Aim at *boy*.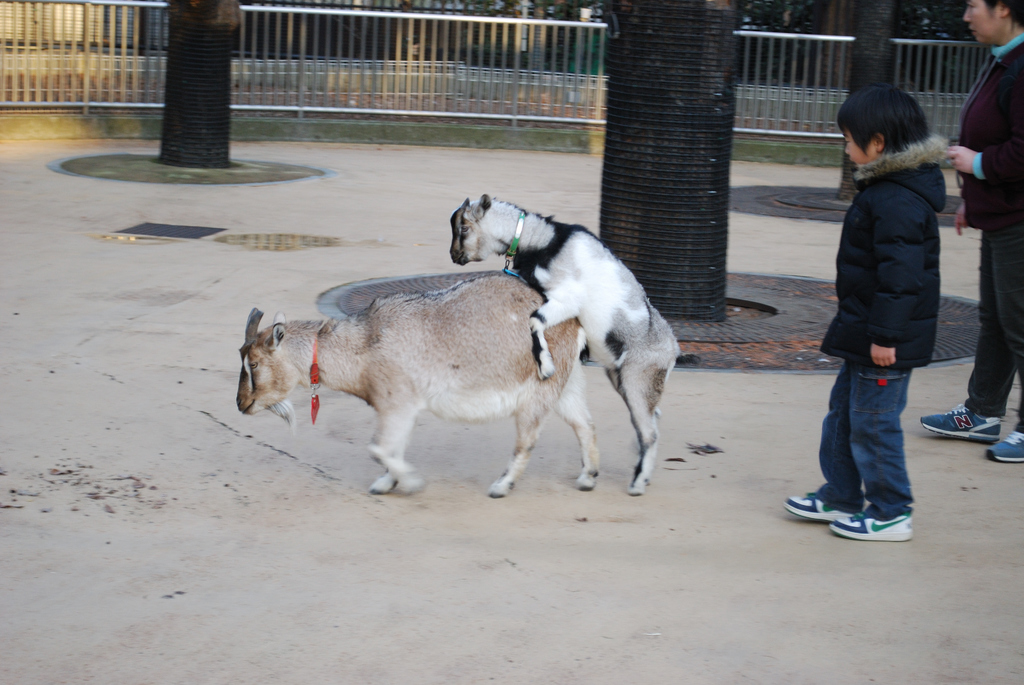
Aimed at {"left": 778, "top": 84, "right": 948, "bottom": 542}.
